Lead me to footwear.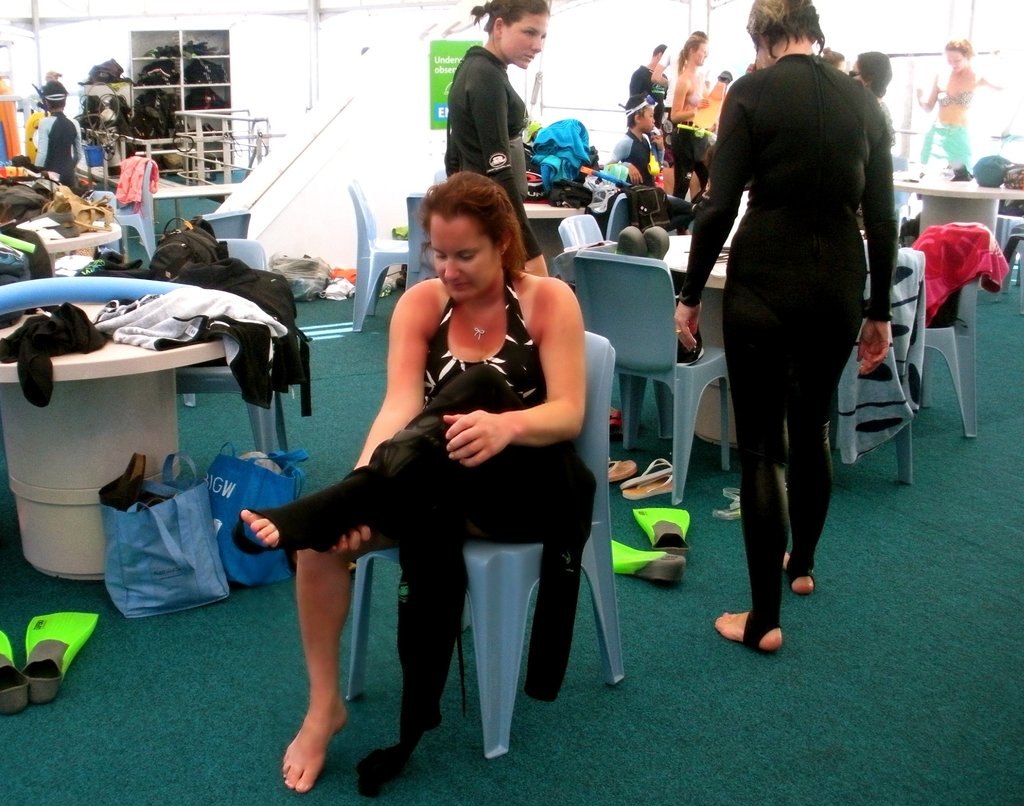
Lead to region(623, 474, 673, 503).
